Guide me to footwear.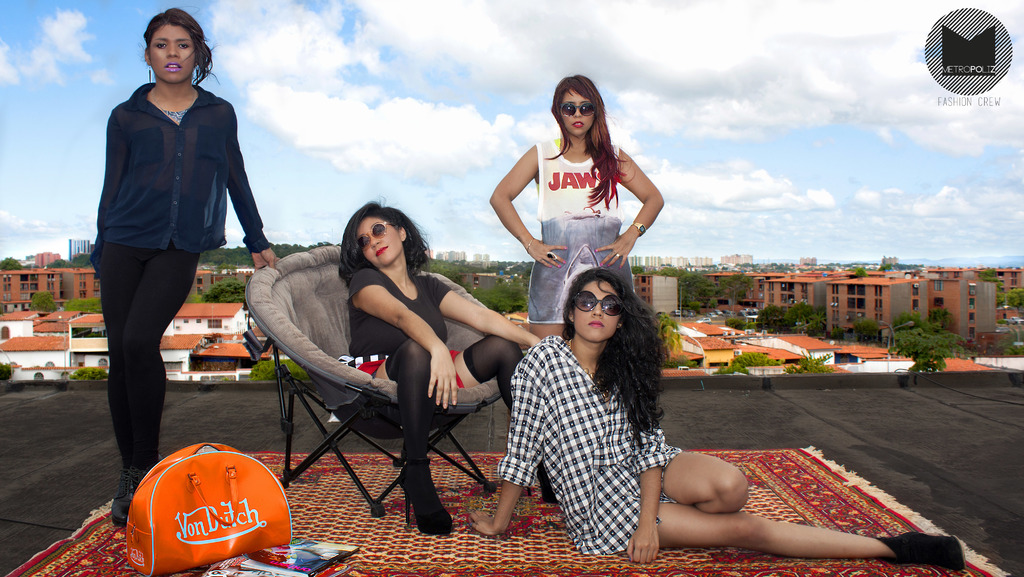
Guidance: box=[879, 530, 962, 566].
